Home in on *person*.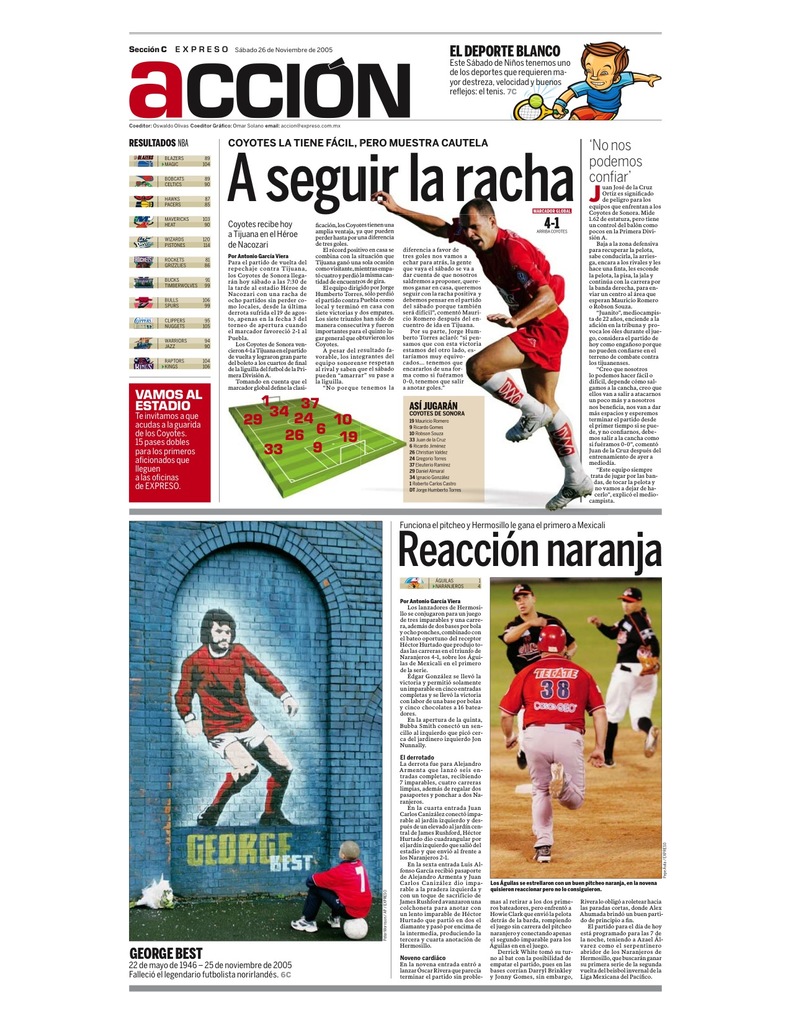
Homed in at bbox=(286, 838, 371, 934).
